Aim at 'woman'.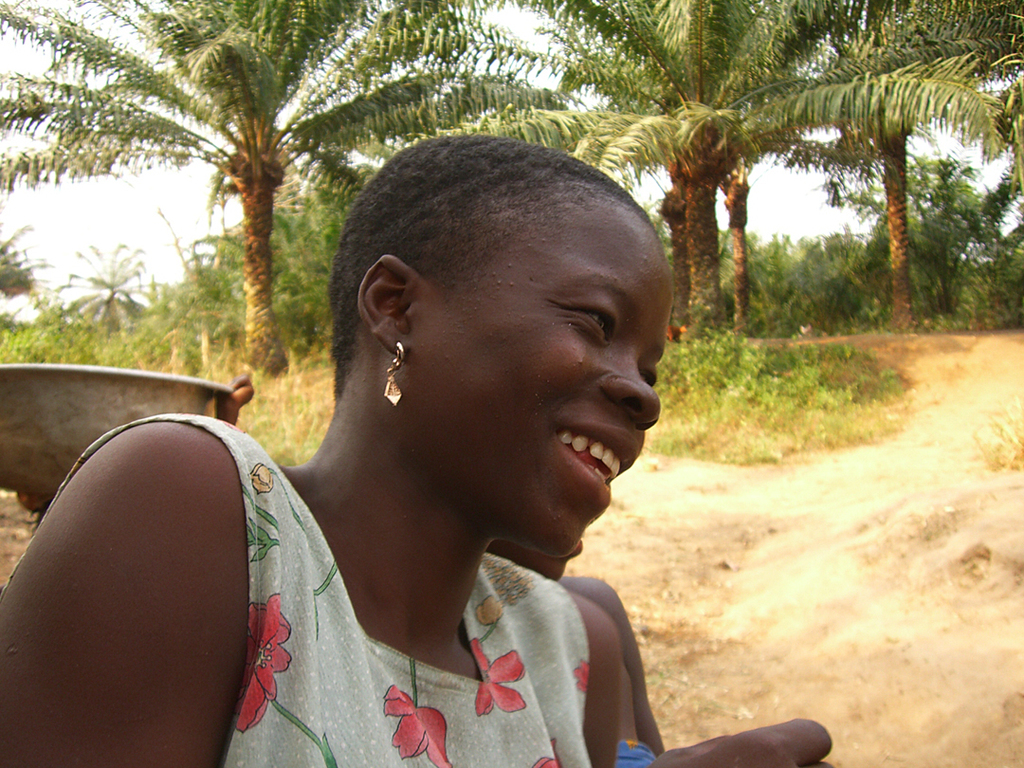
Aimed at left=76, top=104, right=731, bottom=767.
